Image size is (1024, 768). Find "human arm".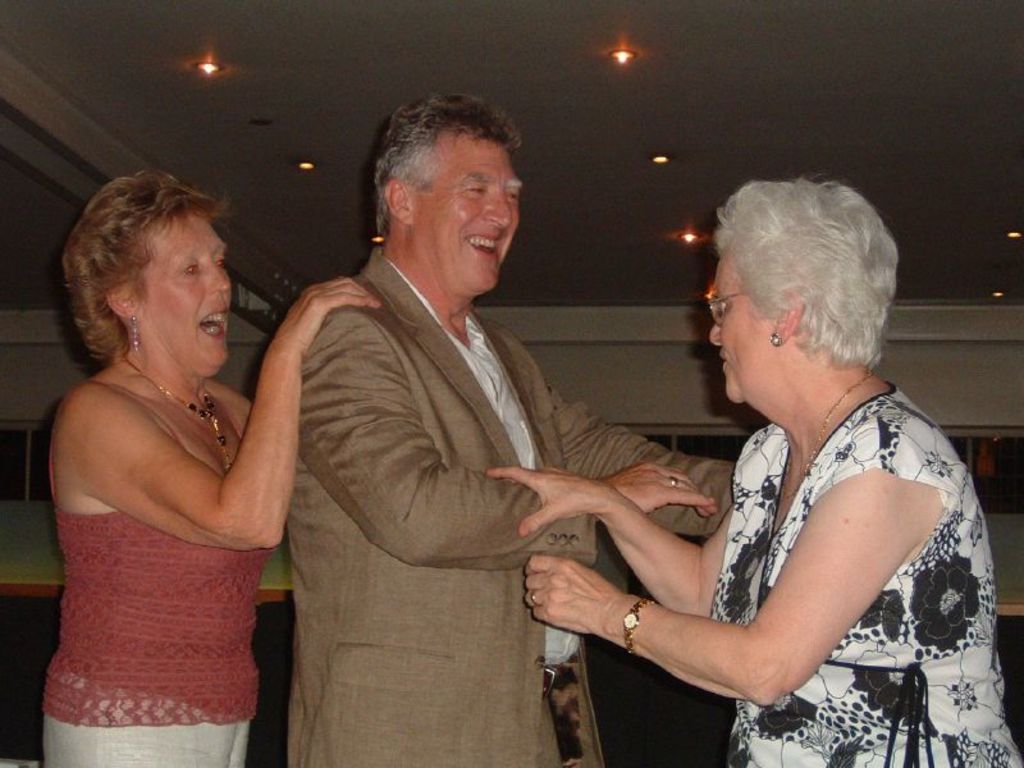
BBox(287, 293, 717, 572).
